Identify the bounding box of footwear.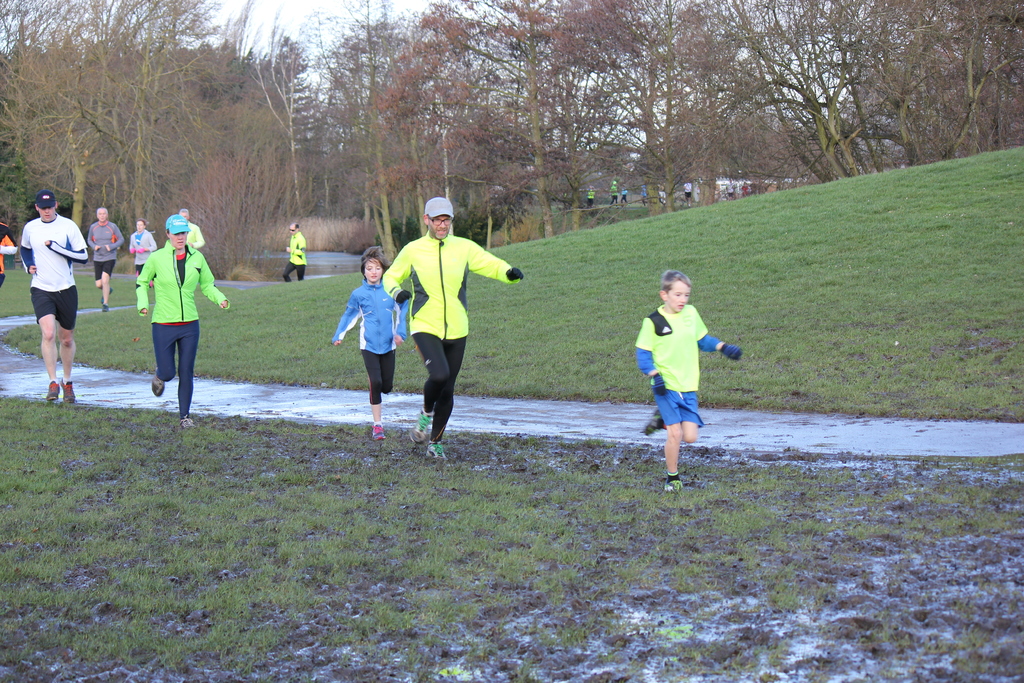
[373, 419, 388, 441].
